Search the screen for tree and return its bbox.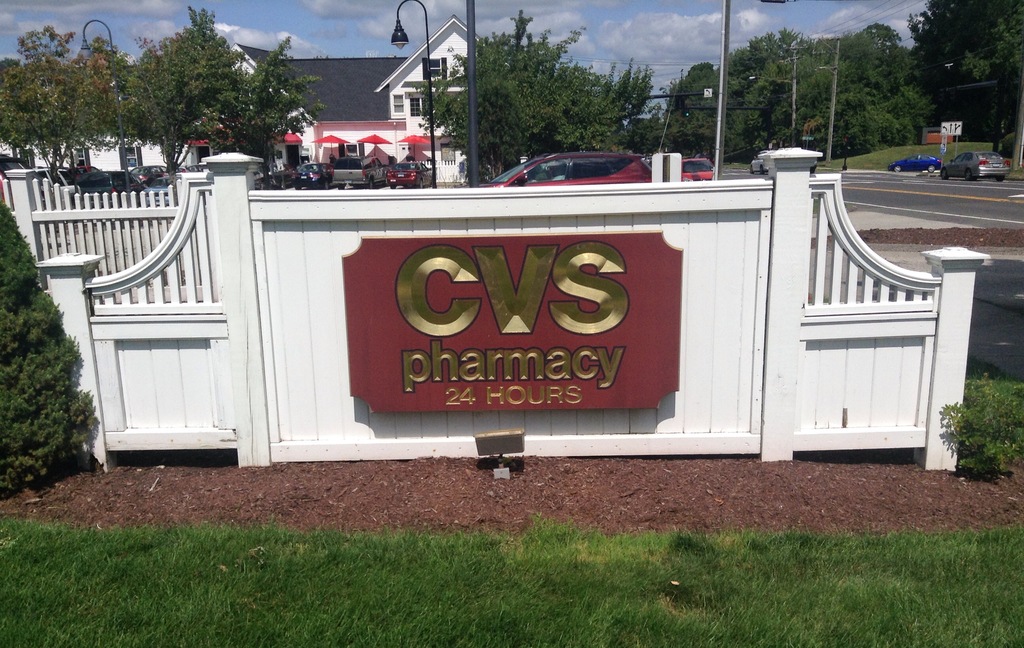
Found: crop(780, 21, 937, 161).
